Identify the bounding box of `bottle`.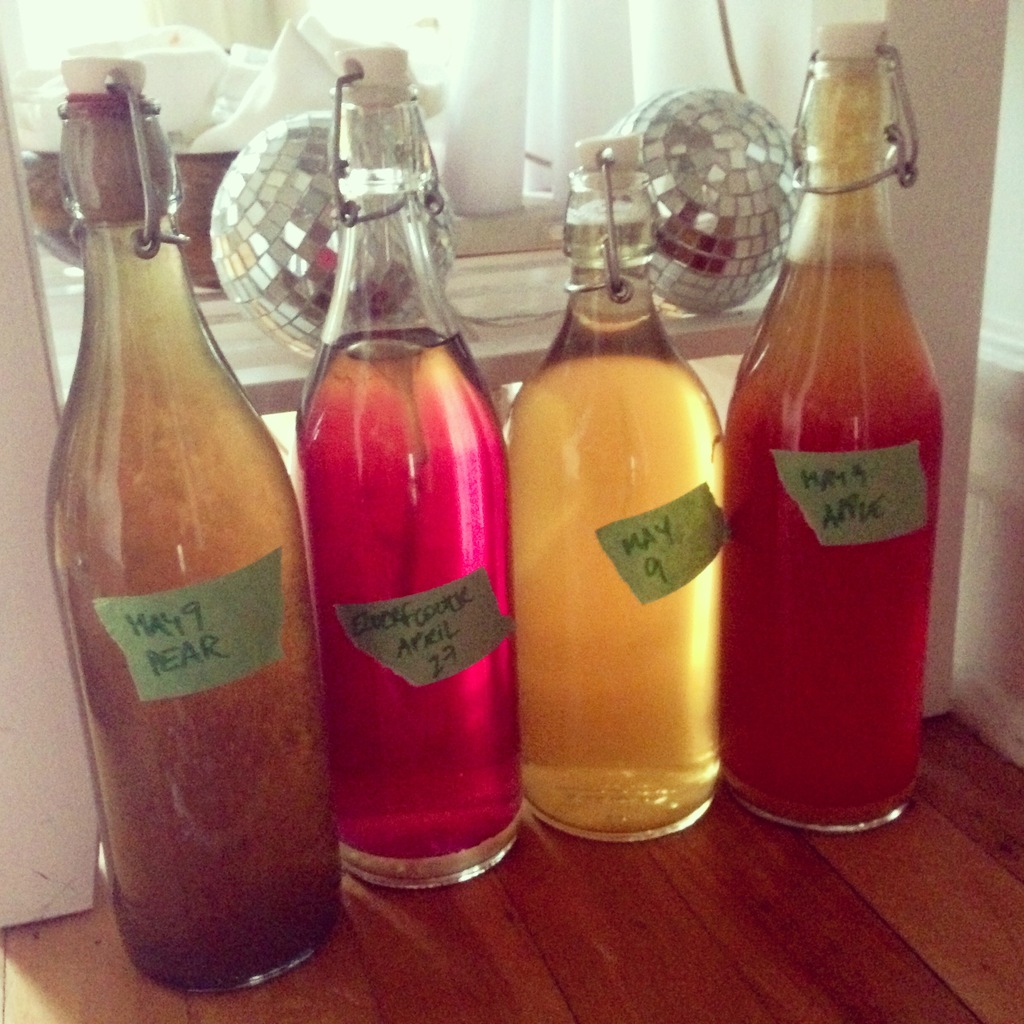
(717, 18, 949, 836).
